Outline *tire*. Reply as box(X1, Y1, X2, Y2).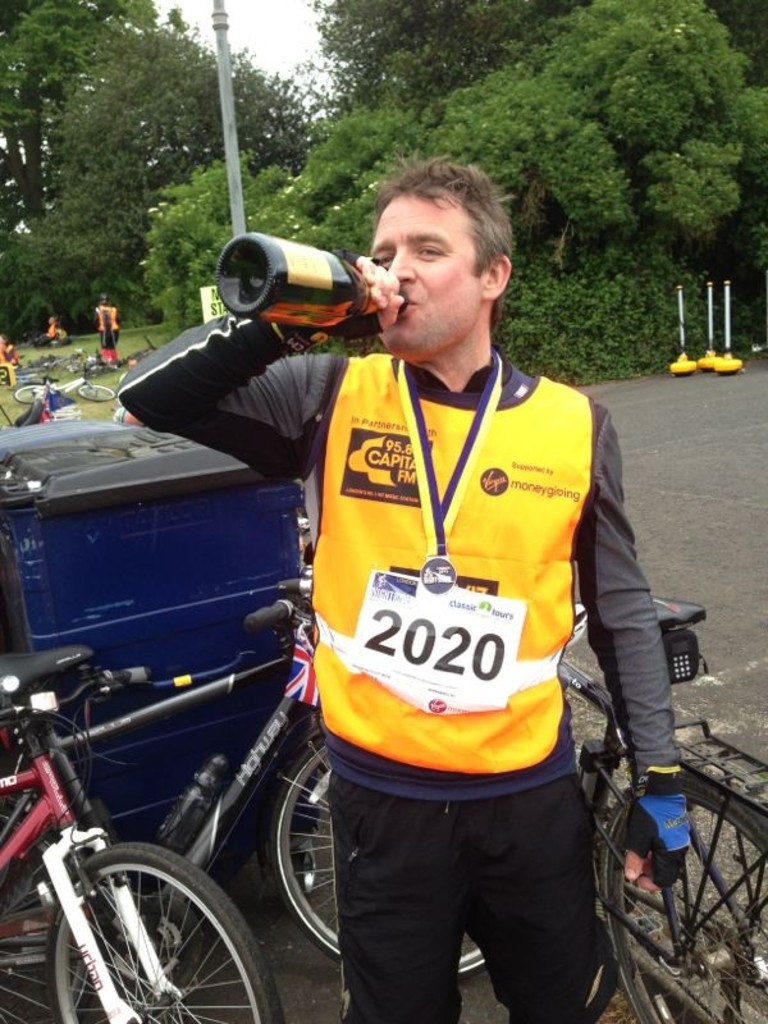
box(14, 376, 41, 403).
